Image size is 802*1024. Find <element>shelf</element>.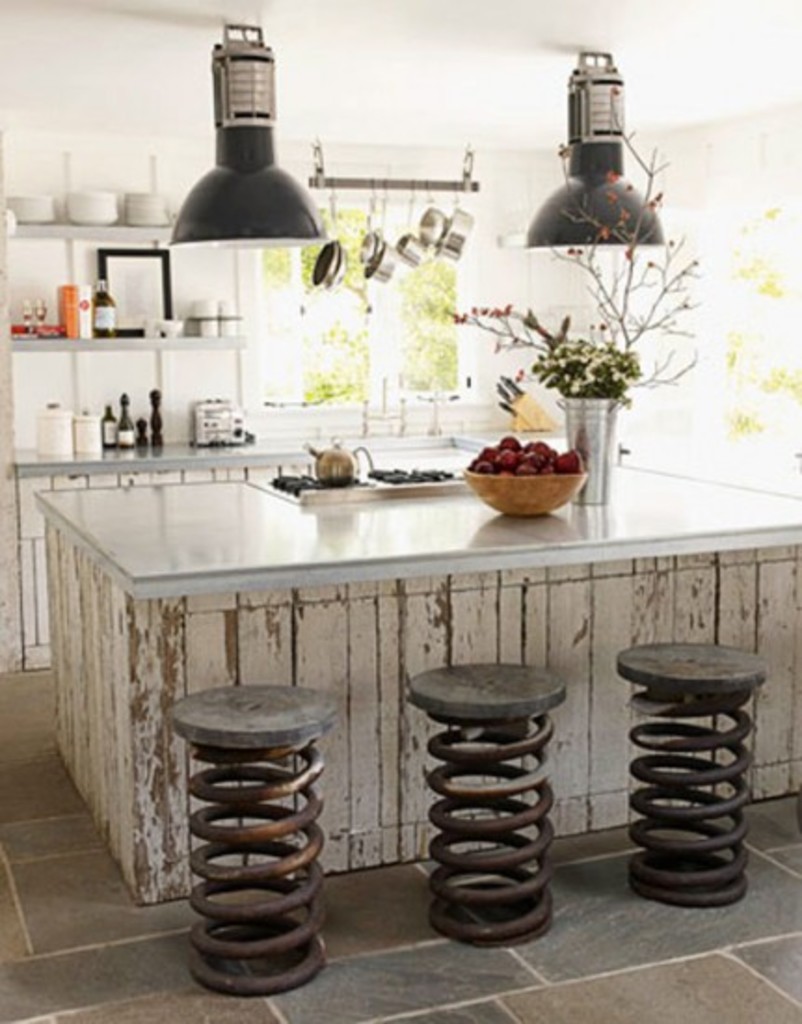
box=[0, 203, 236, 251].
